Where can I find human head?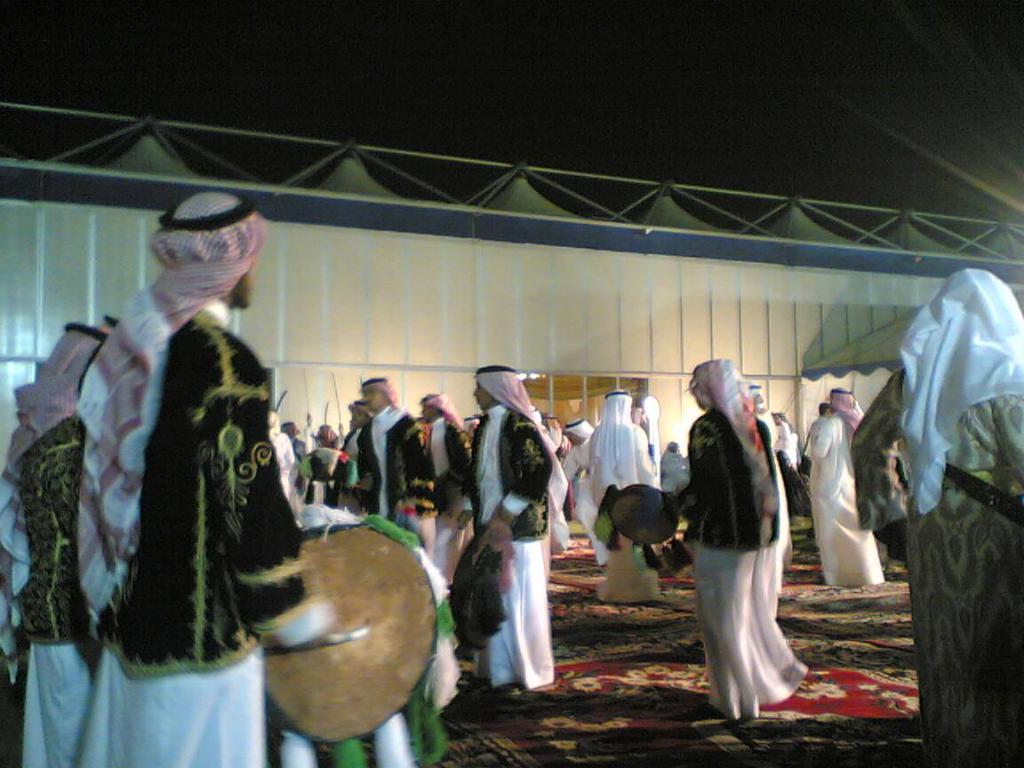
You can find it at locate(476, 362, 510, 405).
